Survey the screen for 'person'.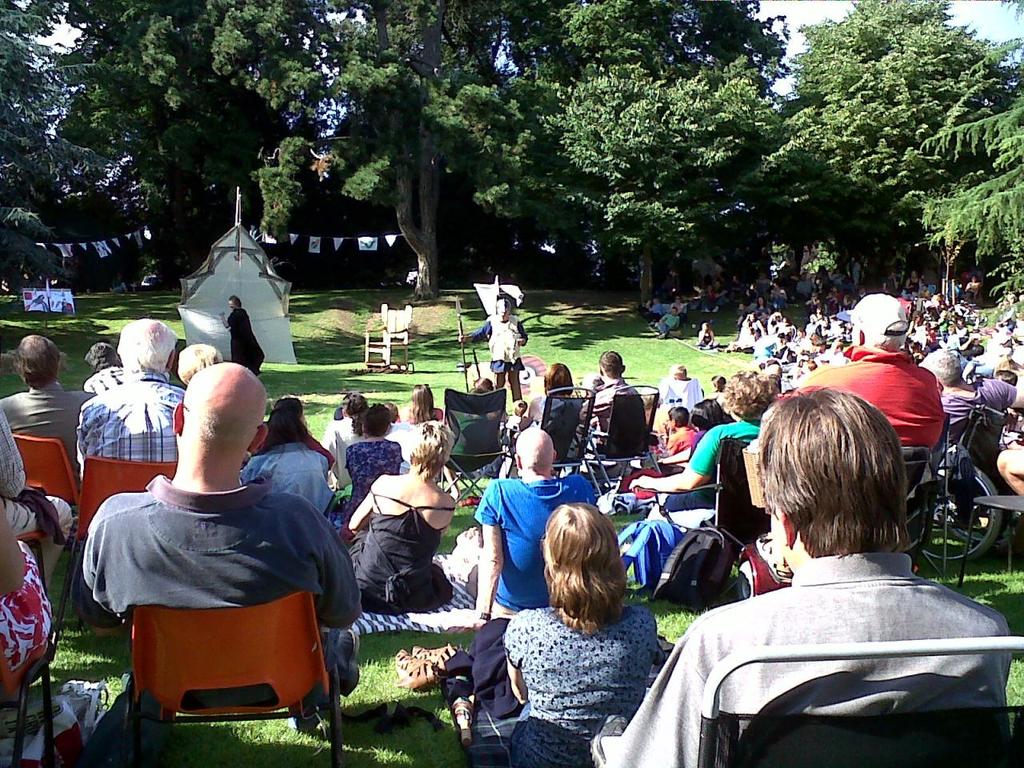
Survey found: [342,422,461,611].
